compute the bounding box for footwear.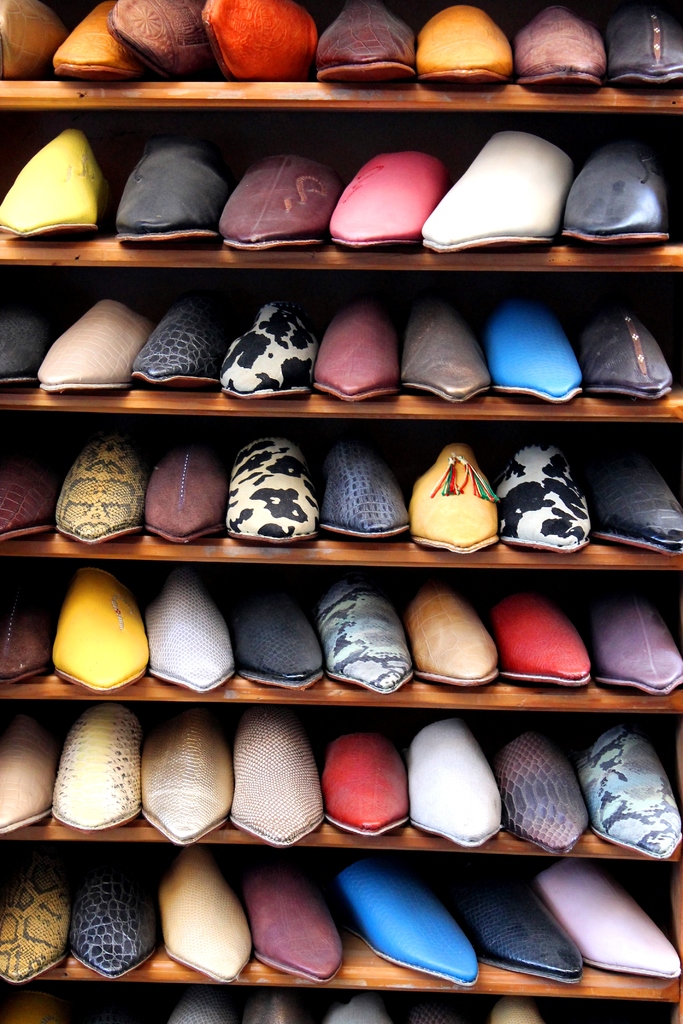
pyautogui.locateOnScreen(105, 142, 219, 244).
